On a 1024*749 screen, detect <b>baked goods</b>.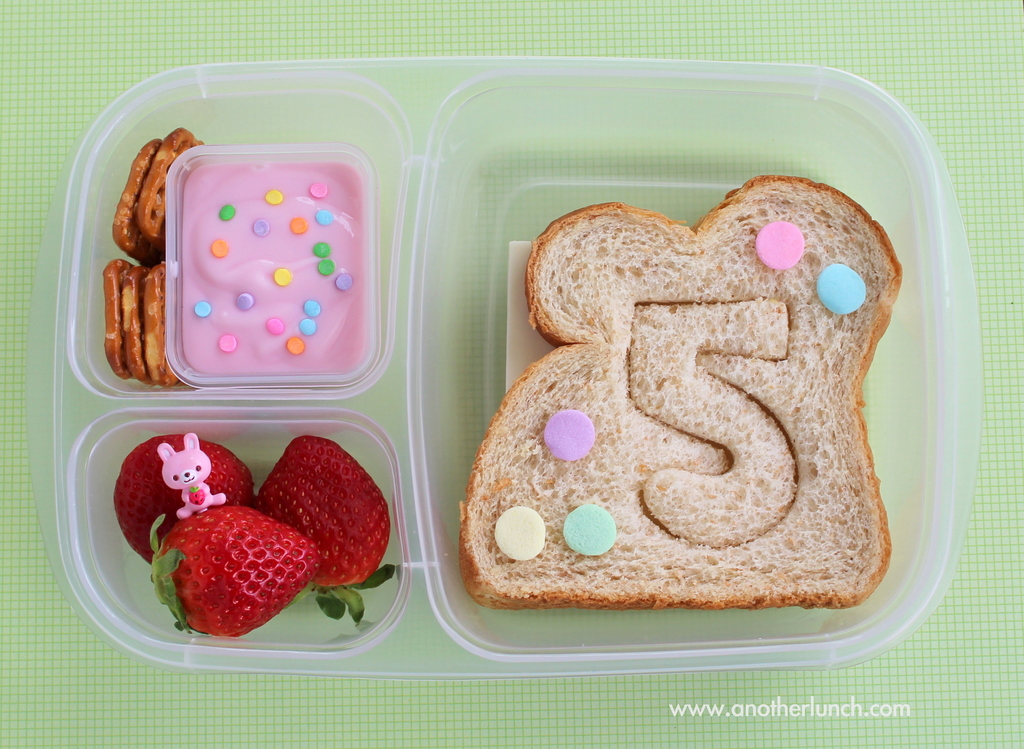
[x1=525, y1=174, x2=900, y2=584].
